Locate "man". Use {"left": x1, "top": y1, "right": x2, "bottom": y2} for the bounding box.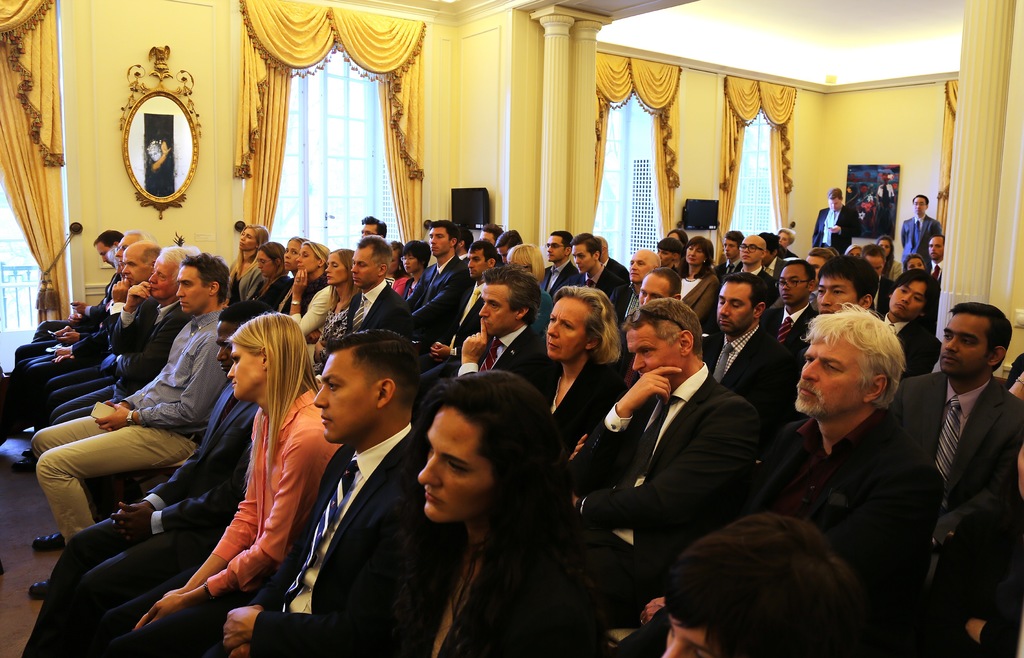
{"left": 450, "top": 266, "right": 557, "bottom": 412}.
